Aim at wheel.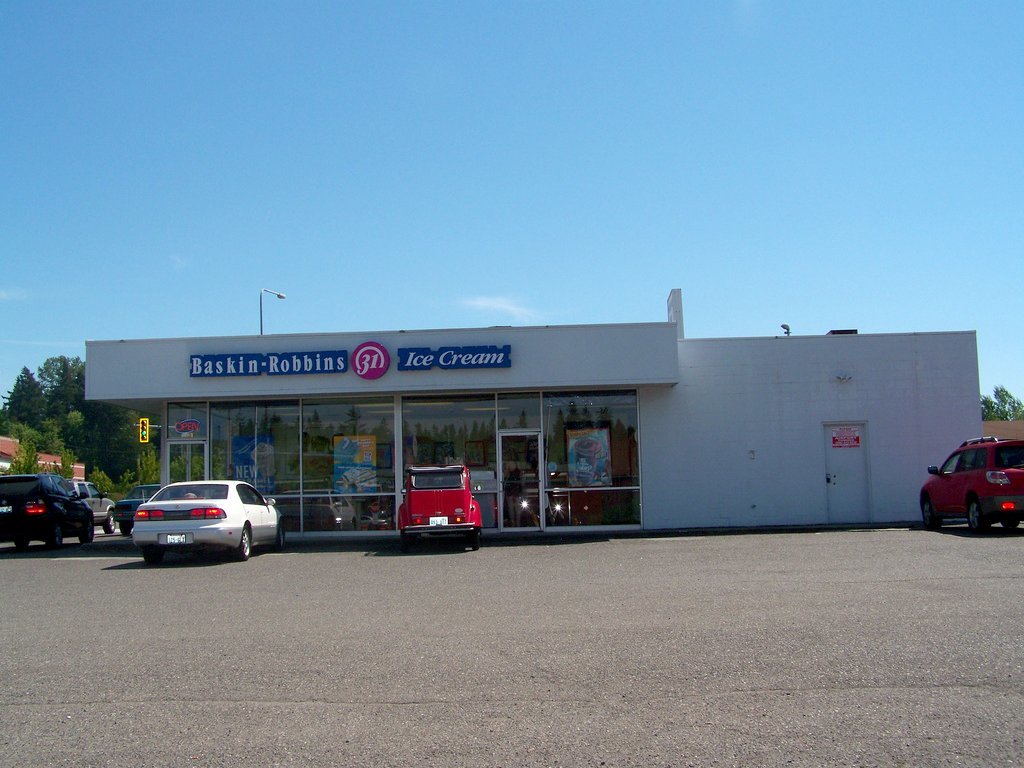
Aimed at bbox=[276, 529, 284, 554].
